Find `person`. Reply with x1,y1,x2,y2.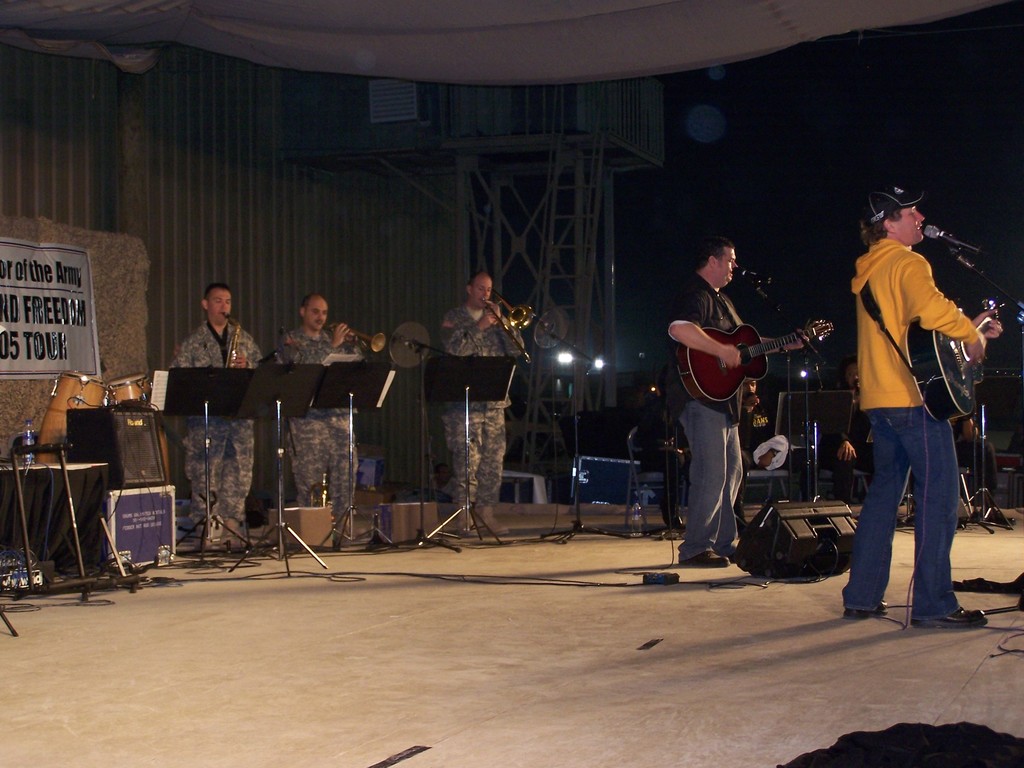
830,356,887,492.
